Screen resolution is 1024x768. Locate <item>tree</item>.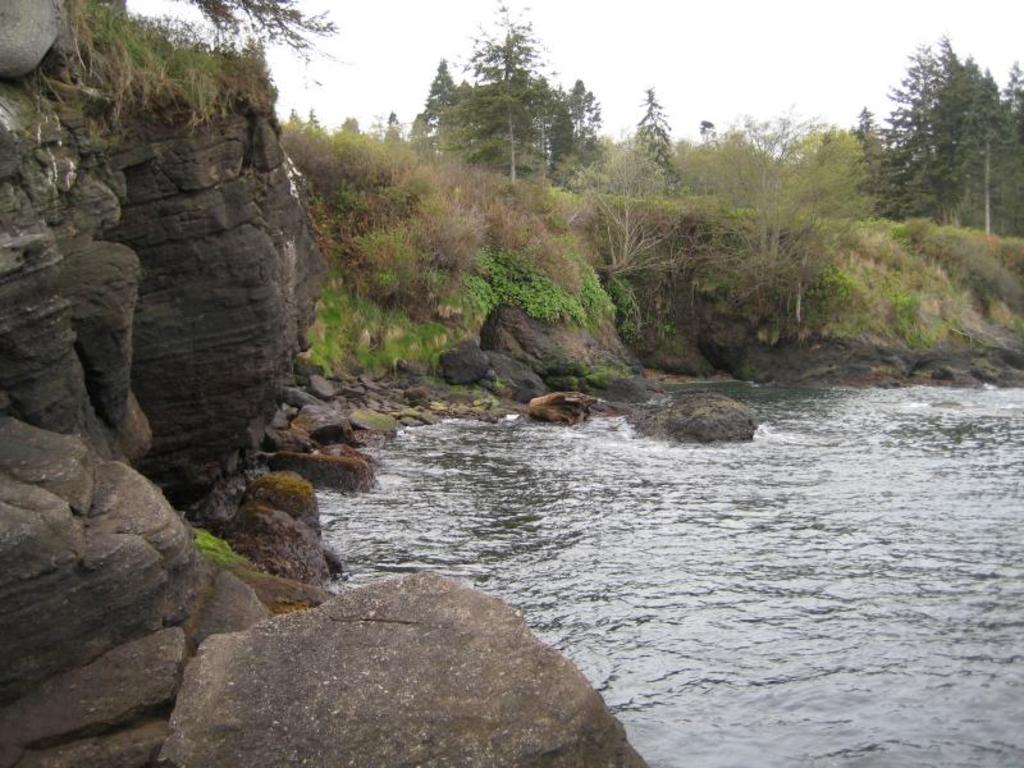
BBox(177, 0, 352, 95).
